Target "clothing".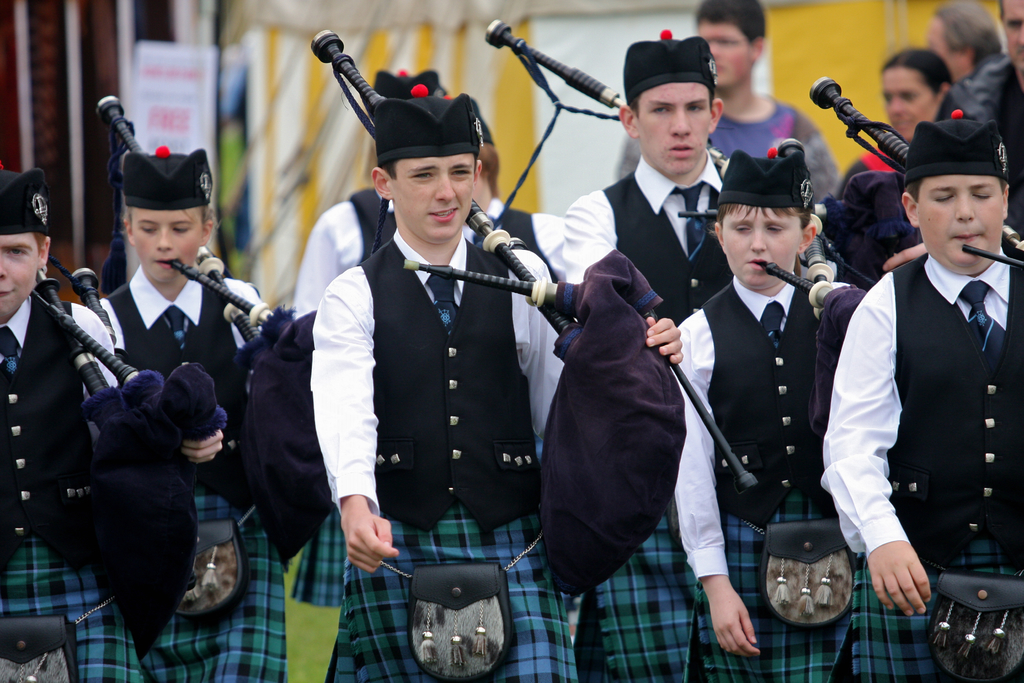
Target region: [616,102,836,197].
